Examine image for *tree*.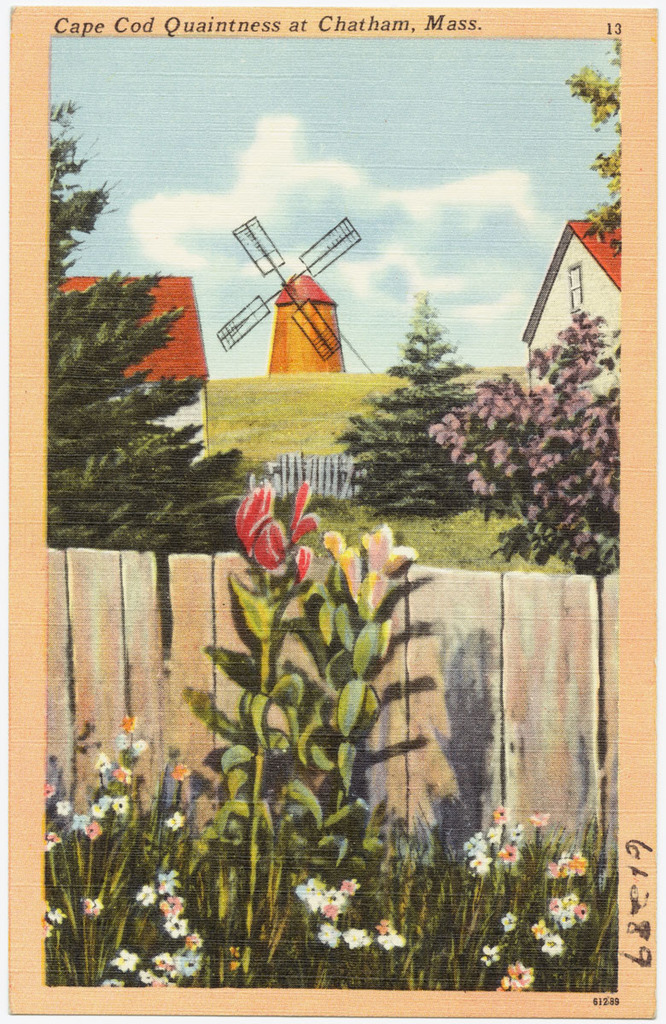
Examination result: (x1=39, y1=98, x2=266, y2=551).
